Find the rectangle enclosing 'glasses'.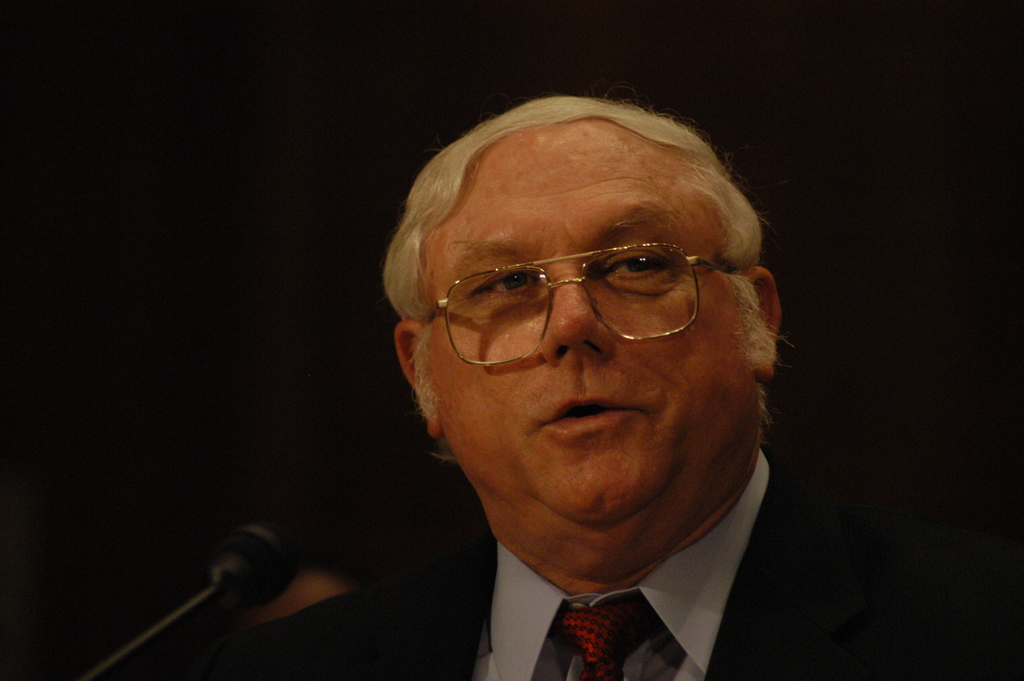
box=[414, 242, 744, 367].
